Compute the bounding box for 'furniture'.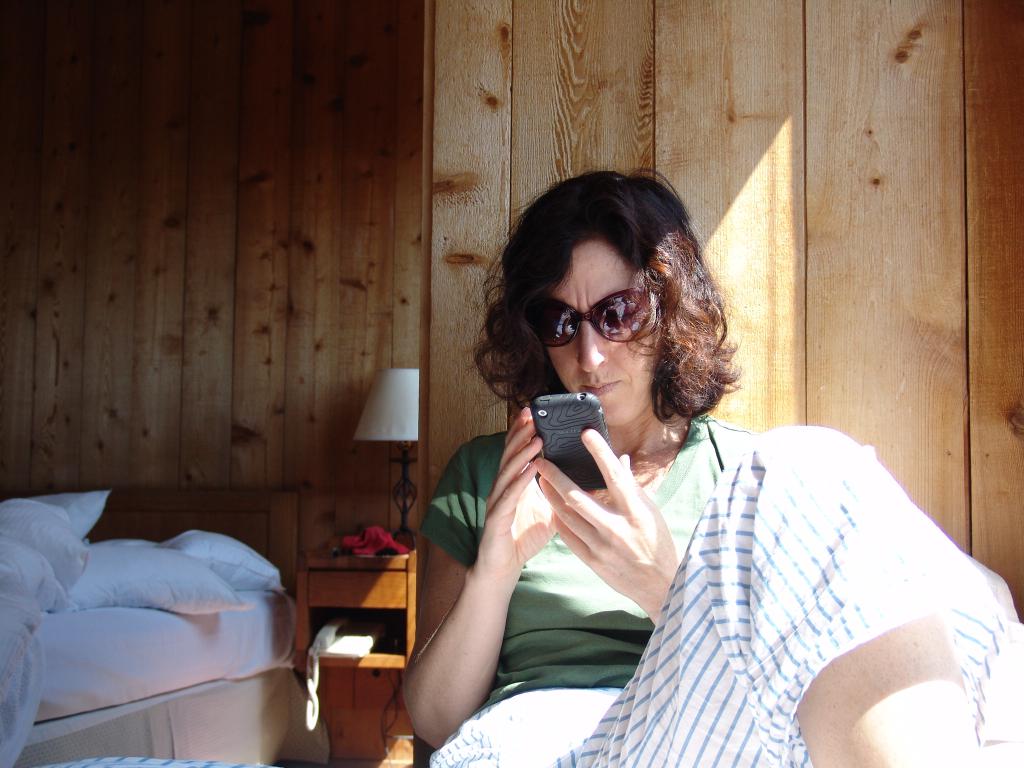
{"x1": 299, "y1": 550, "x2": 417, "y2": 767}.
